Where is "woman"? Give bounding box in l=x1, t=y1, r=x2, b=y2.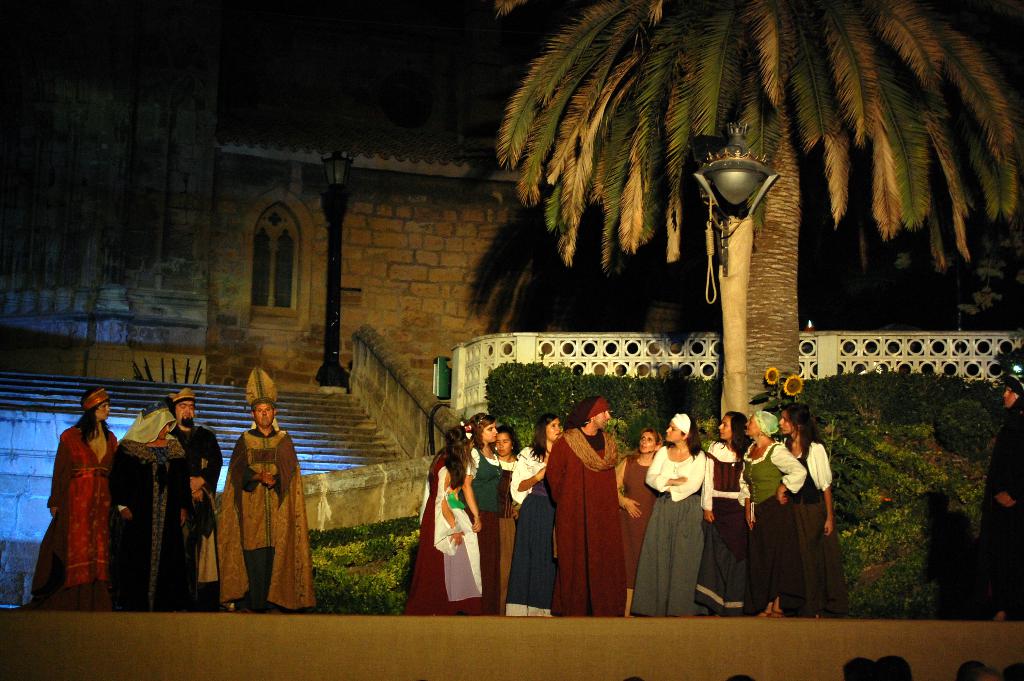
l=742, t=411, r=803, b=619.
